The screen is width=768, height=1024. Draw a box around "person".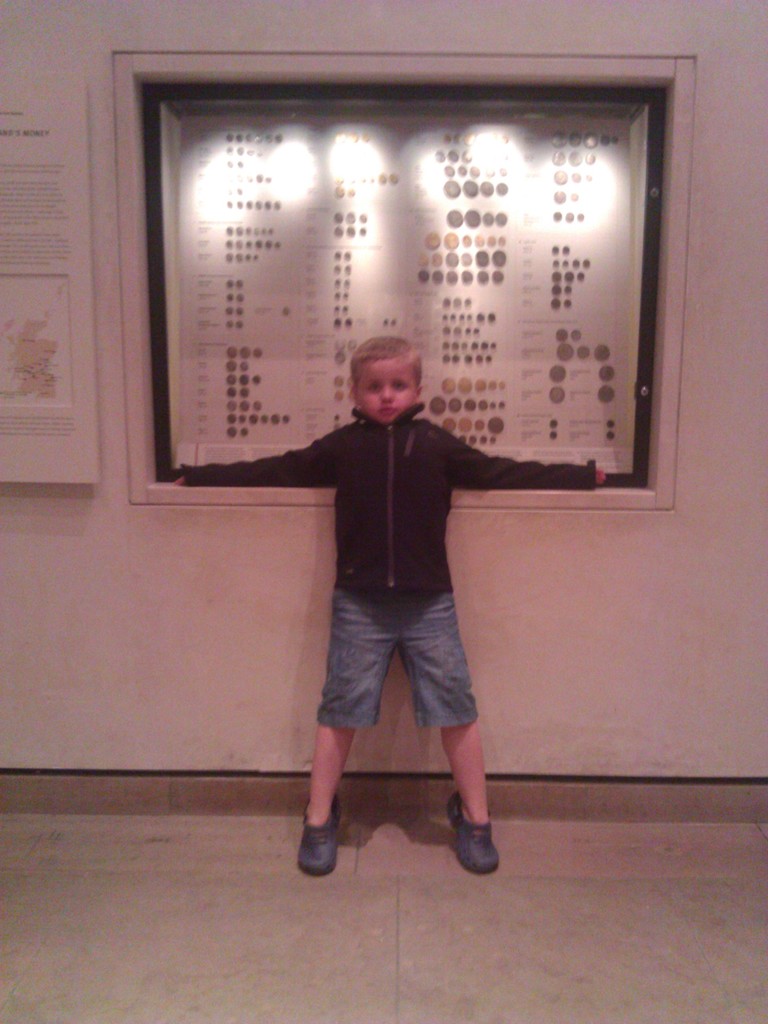
[201,242,563,819].
